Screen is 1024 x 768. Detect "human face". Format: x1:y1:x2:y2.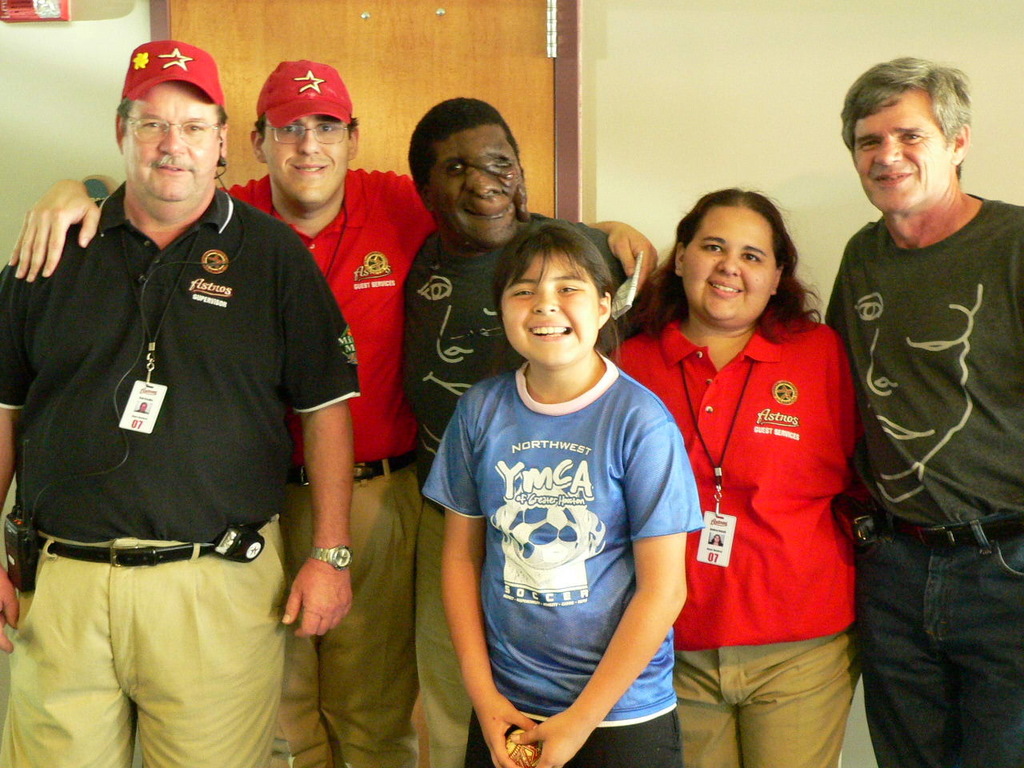
853:74:949:218.
